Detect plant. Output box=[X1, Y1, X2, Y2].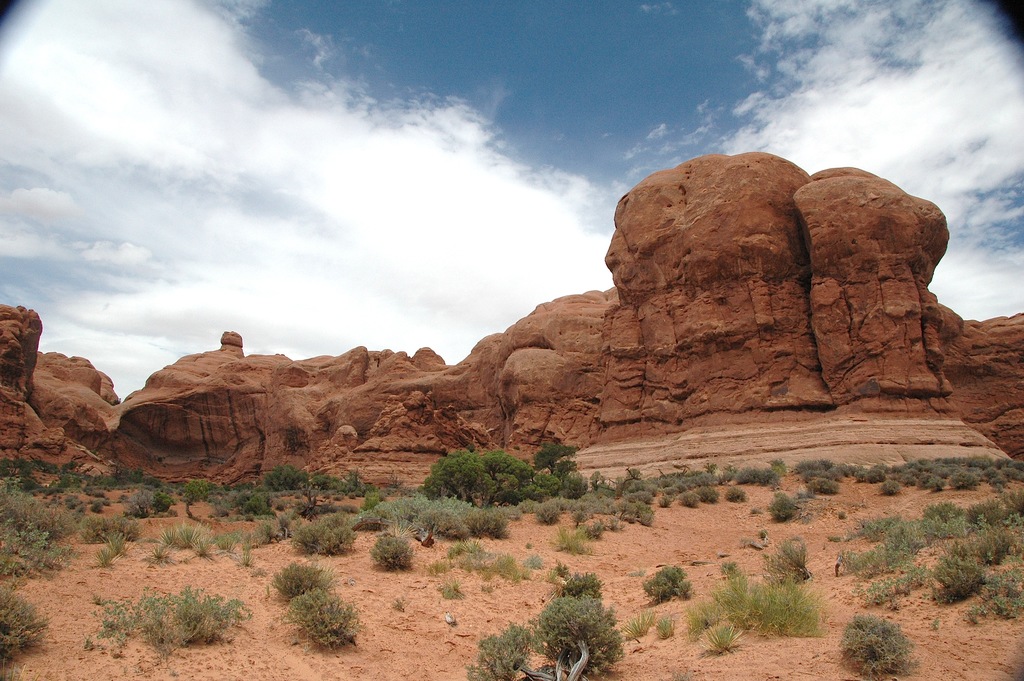
box=[3, 587, 53, 669].
